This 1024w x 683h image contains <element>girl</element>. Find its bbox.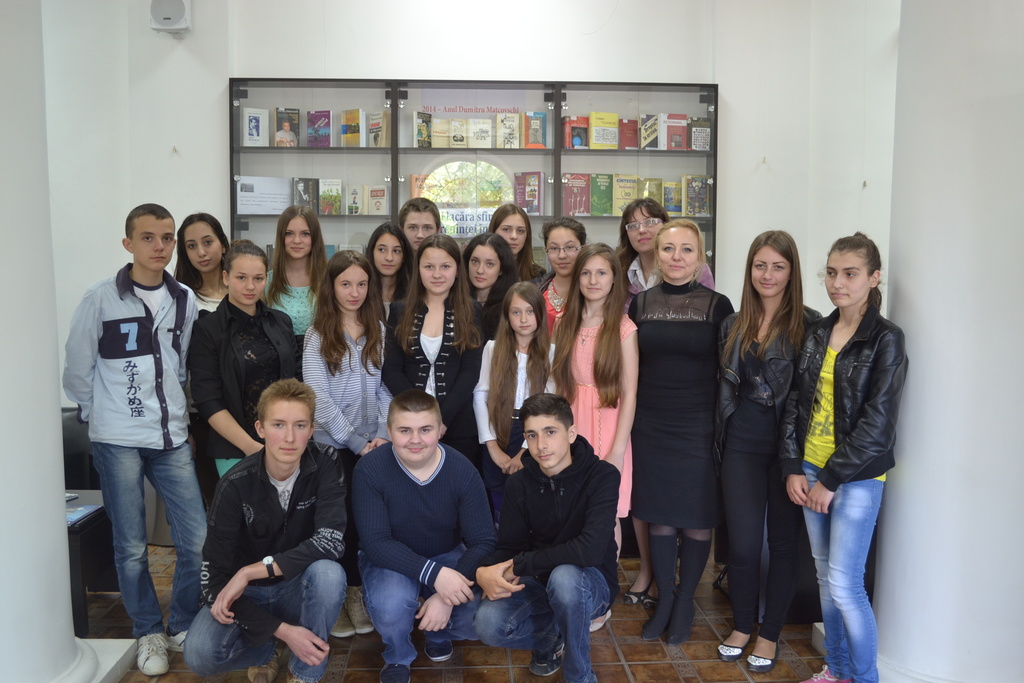
(left=785, top=237, right=910, bottom=682).
